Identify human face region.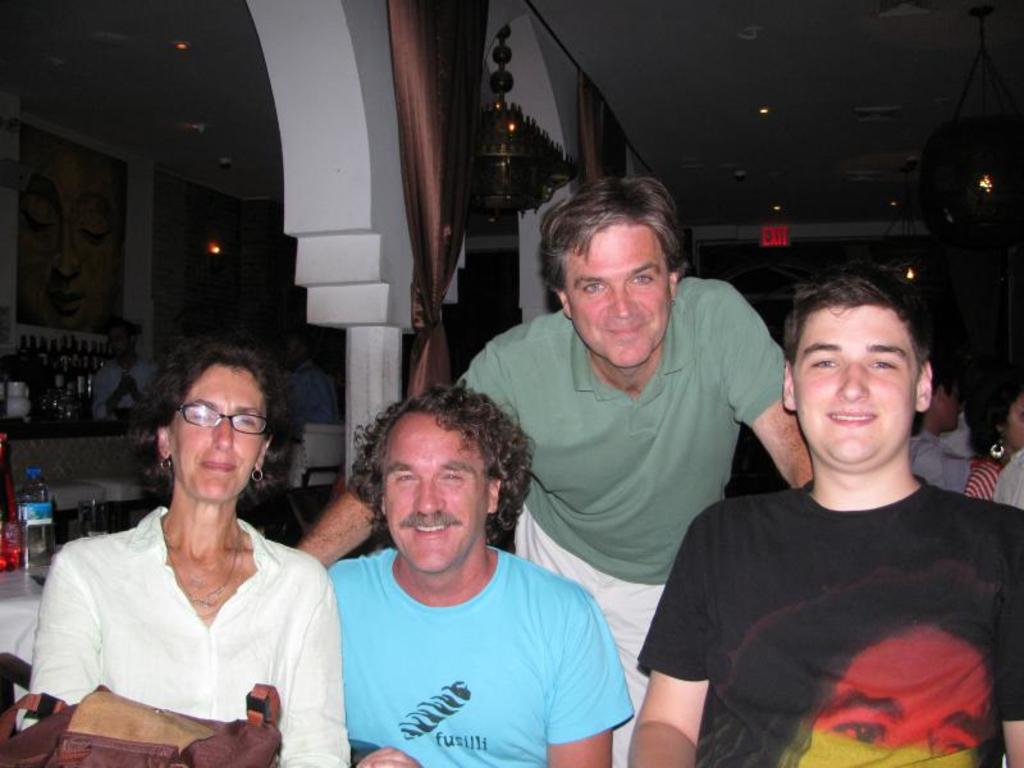
Region: region(781, 627, 986, 767).
